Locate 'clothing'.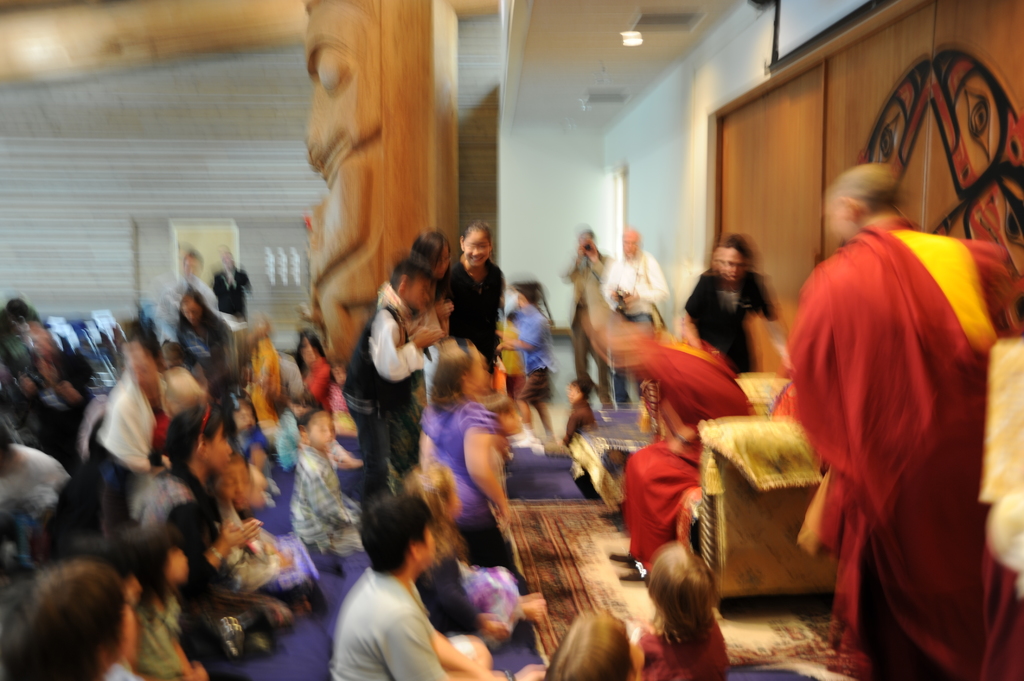
Bounding box: 330 565 447 680.
